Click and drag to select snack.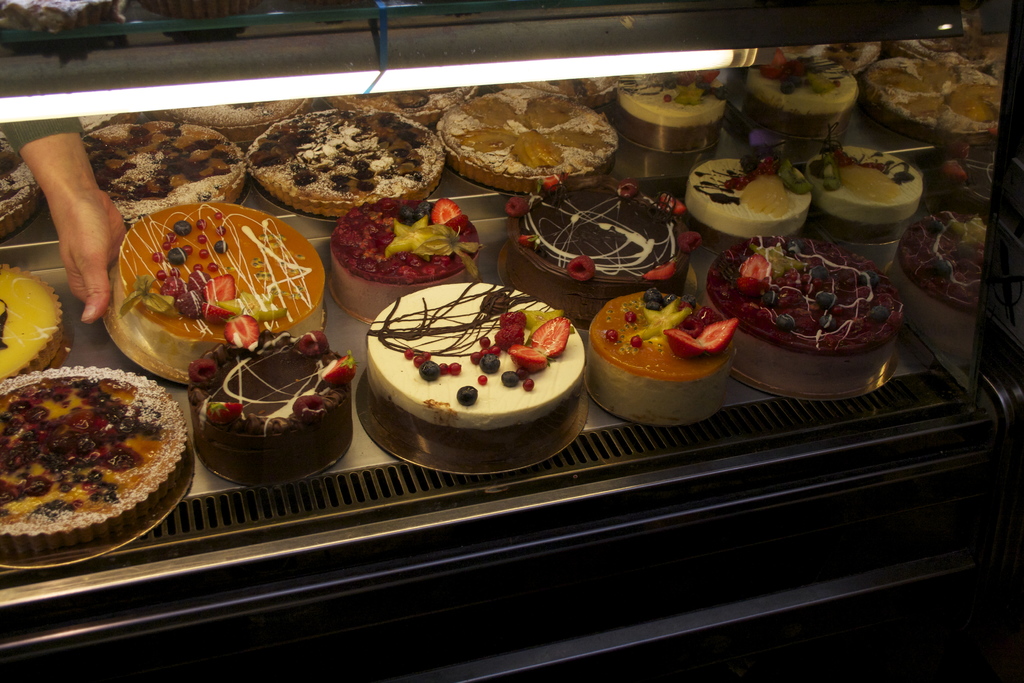
Selection: bbox=(0, 133, 41, 239).
